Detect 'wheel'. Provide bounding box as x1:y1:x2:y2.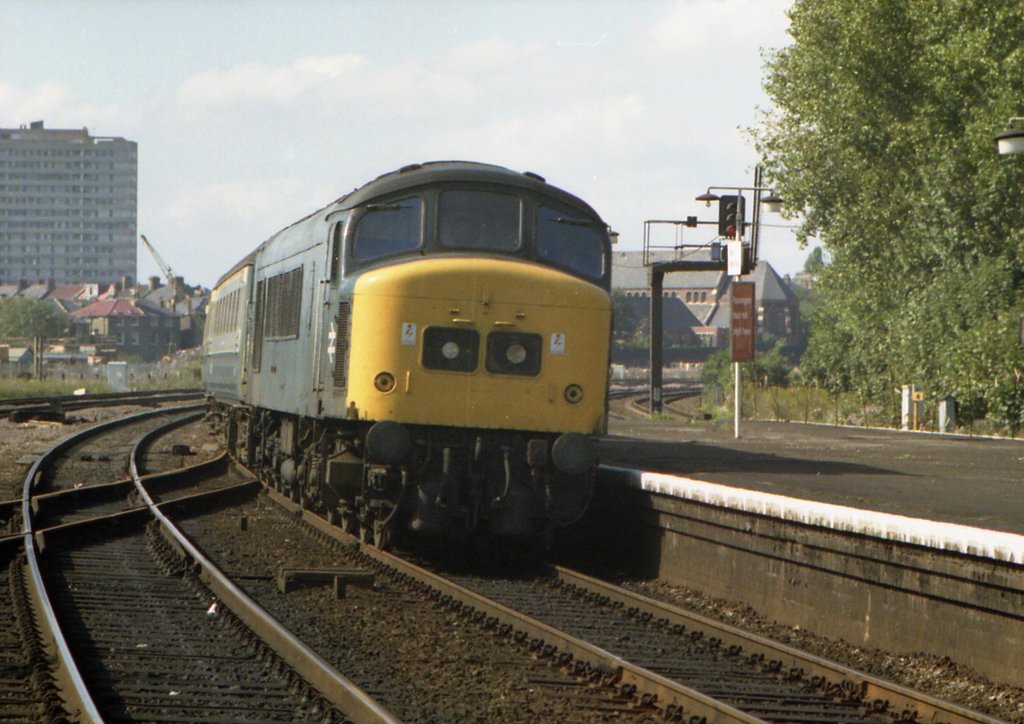
328:511:336:526.
